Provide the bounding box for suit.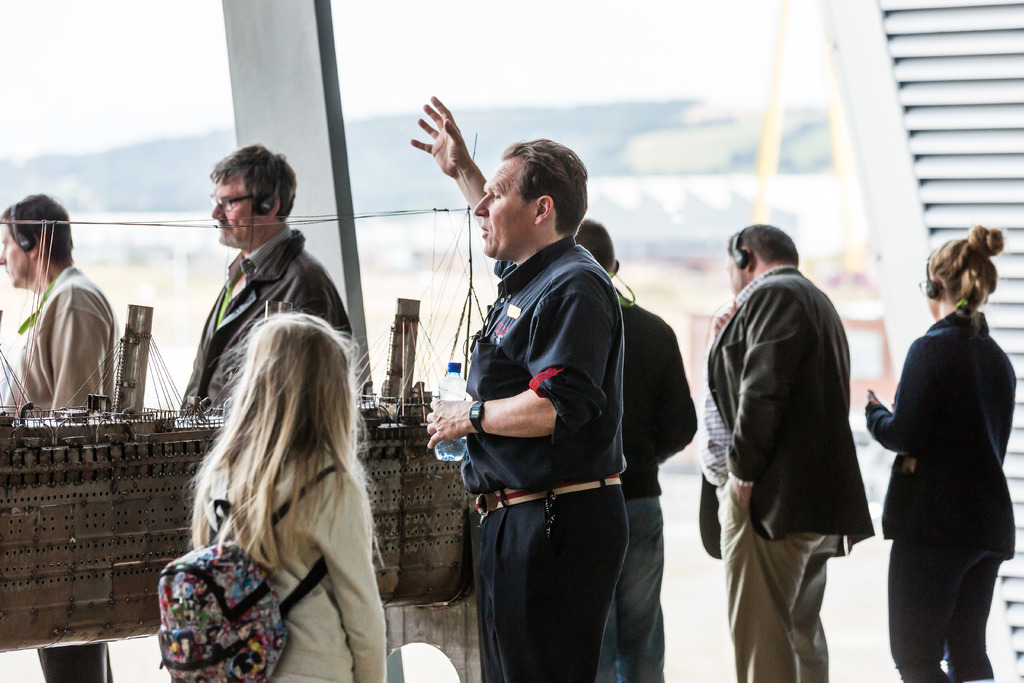
pyautogui.locateOnScreen(698, 267, 875, 682).
